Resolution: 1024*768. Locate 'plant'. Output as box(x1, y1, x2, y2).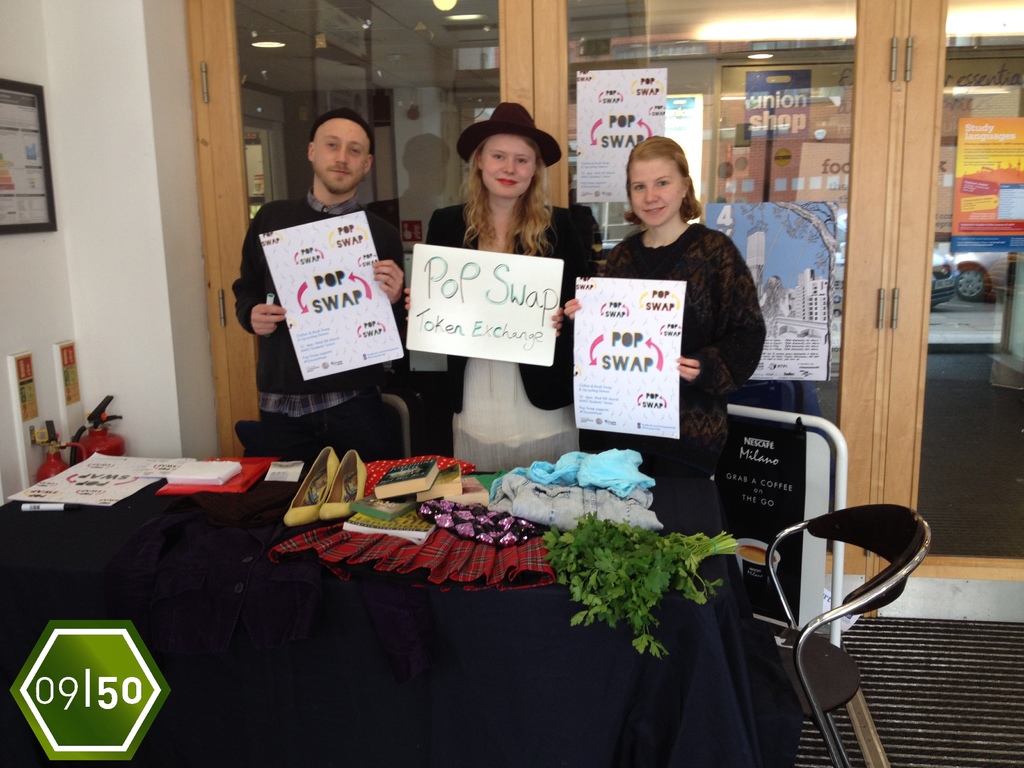
box(536, 488, 732, 670).
